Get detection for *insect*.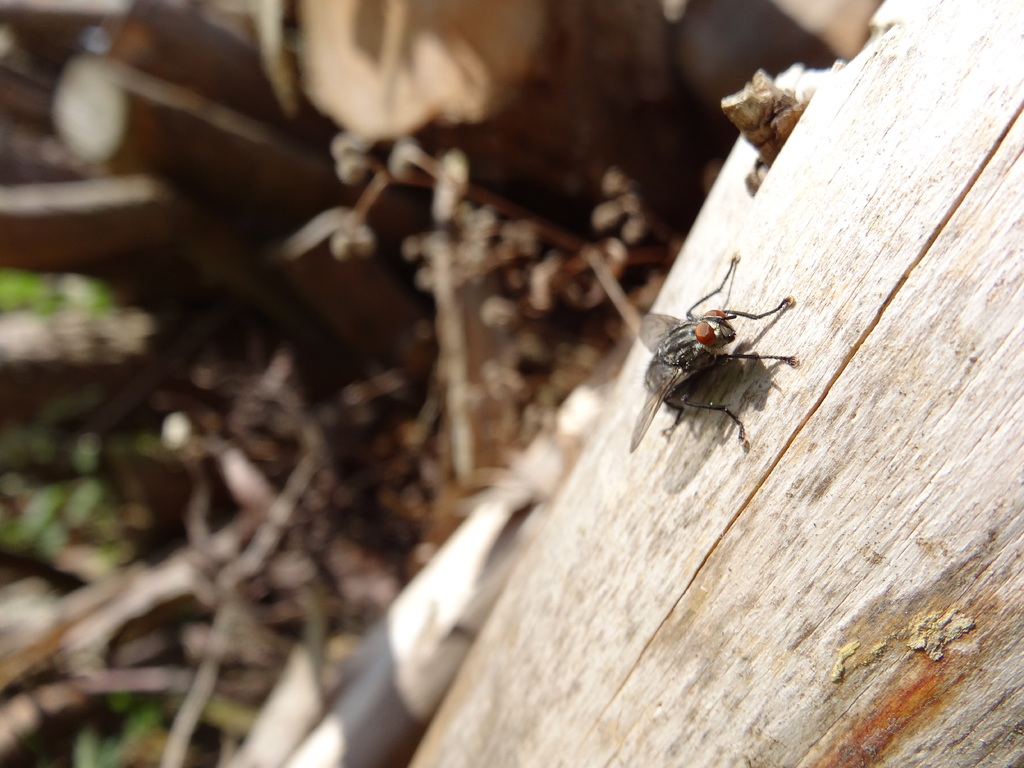
Detection: detection(614, 249, 794, 450).
